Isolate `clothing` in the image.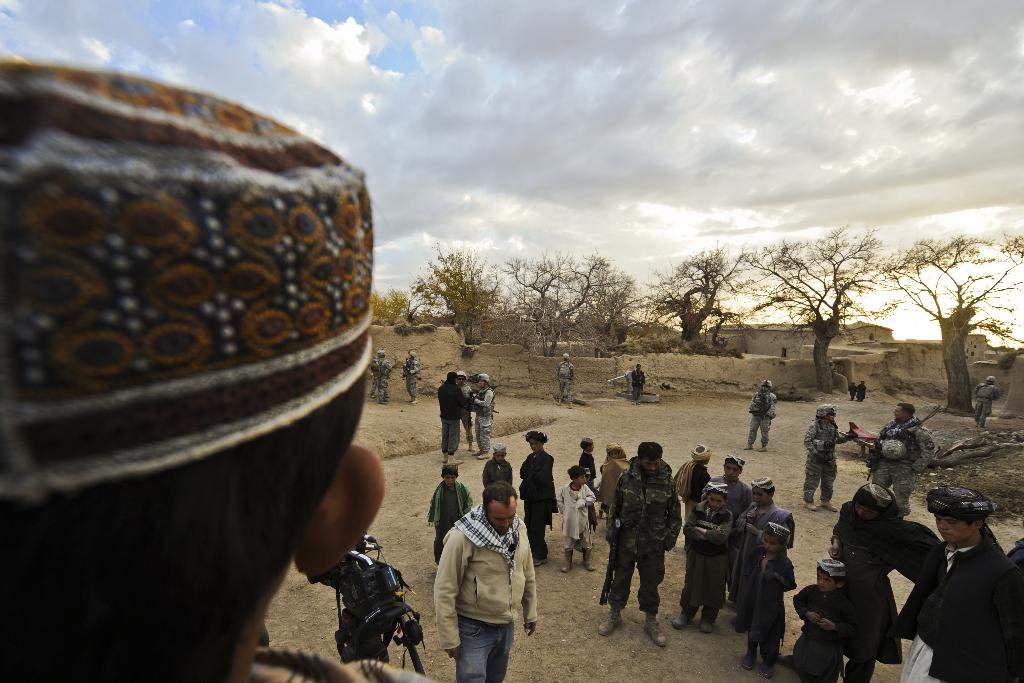
Isolated region: rect(243, 641, 428, 682).
